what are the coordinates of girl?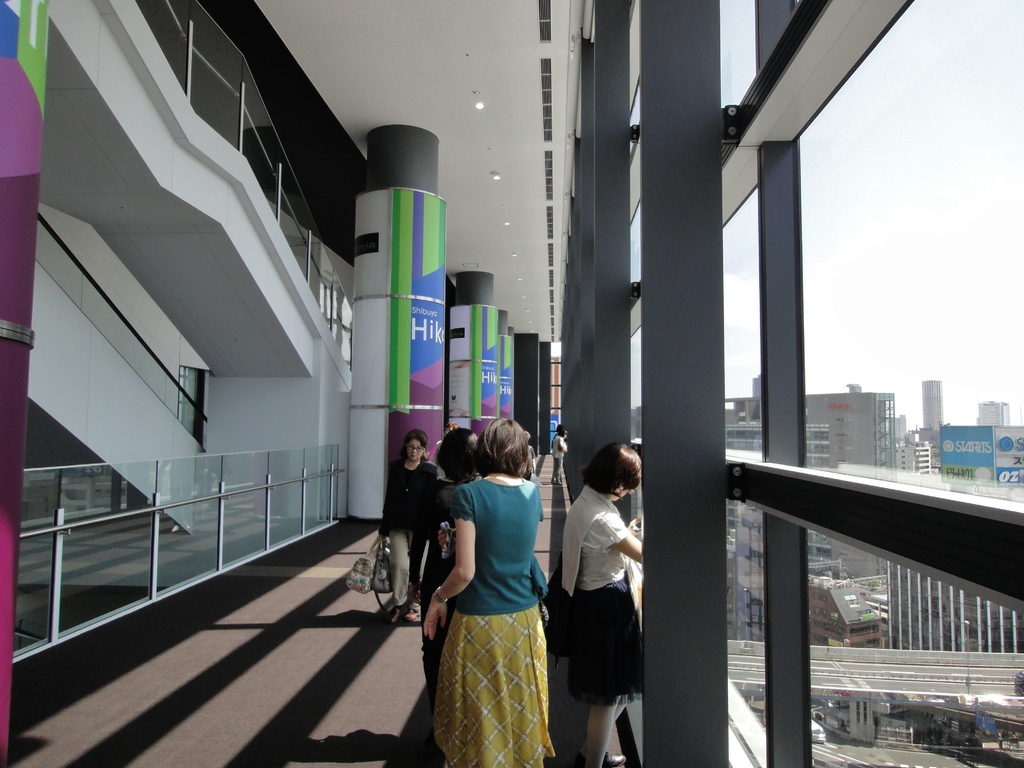
select_region(559, 431, 648, 766).
